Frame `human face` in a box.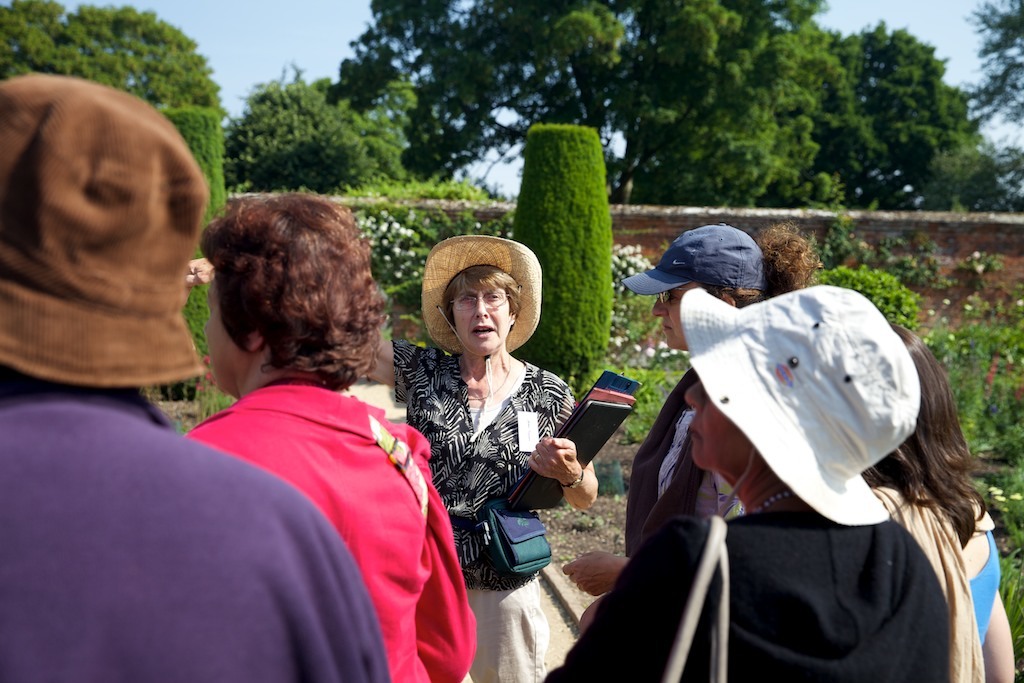
(left=683, top=380, right=744, bottom=470).
